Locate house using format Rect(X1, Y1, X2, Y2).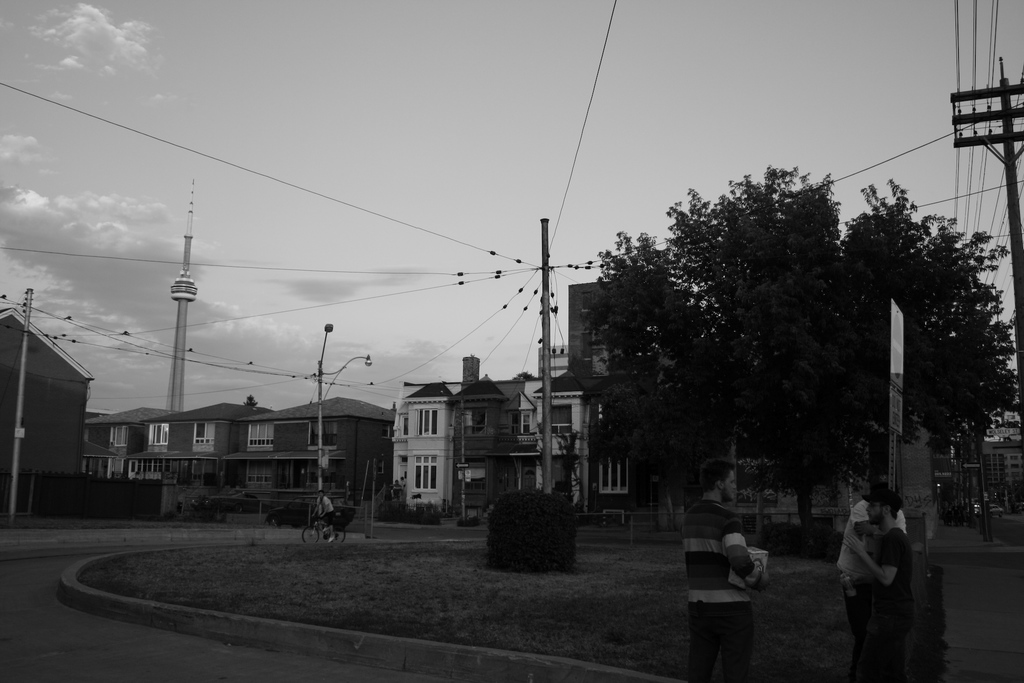
Rect(535, 343, 572, 388).
